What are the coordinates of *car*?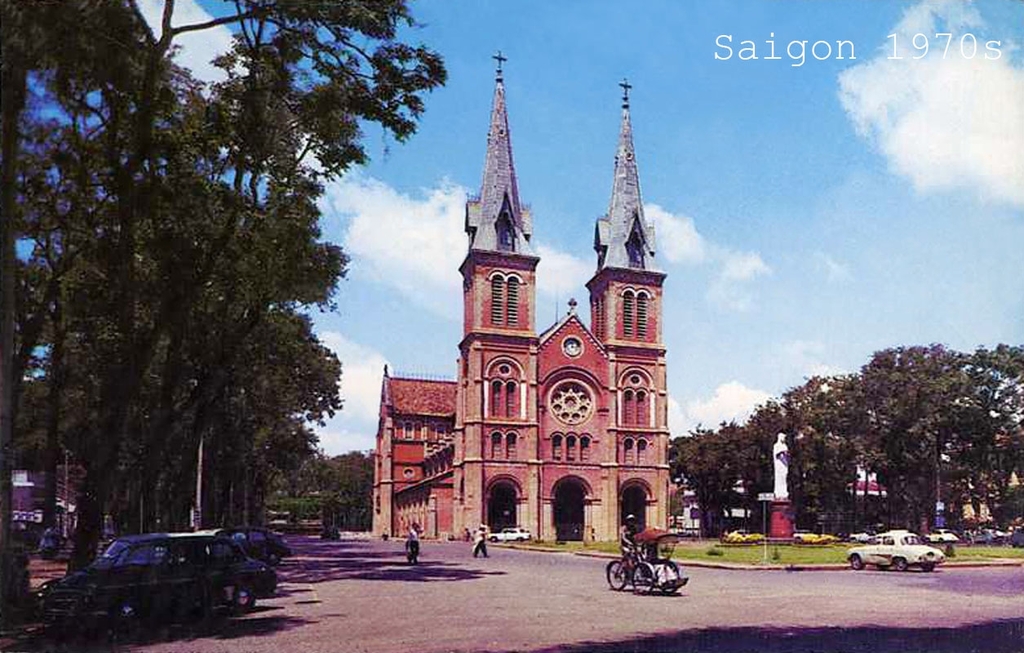
{"left": 230, "top": 524, "right": 288, "bottom": 566}.
